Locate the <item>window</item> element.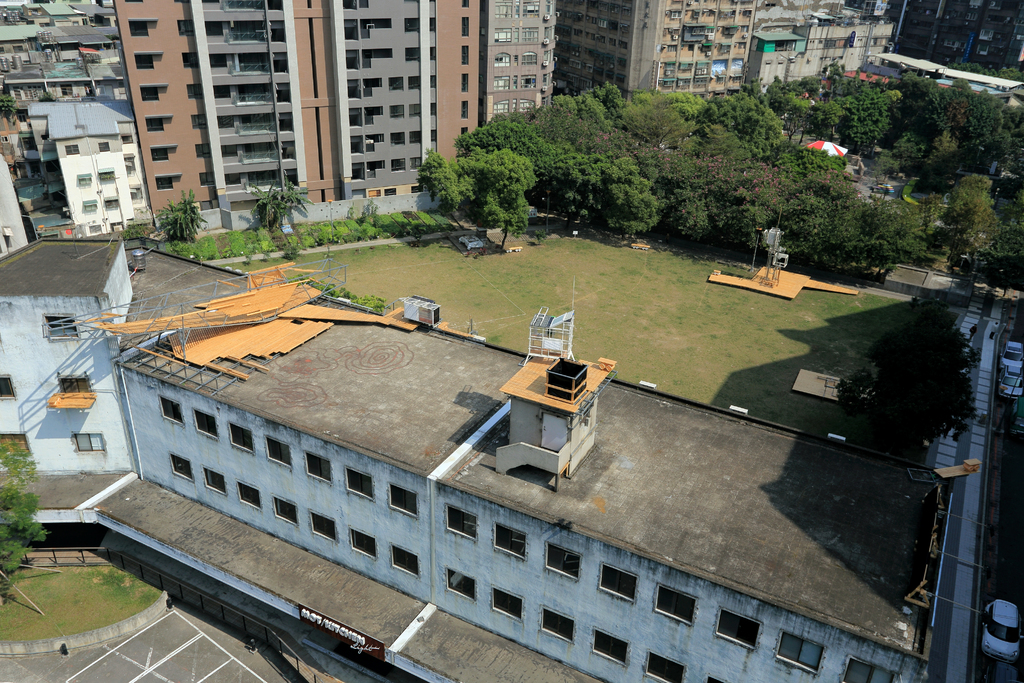
Element bbox: select_region(347, 525, 380, 565).
